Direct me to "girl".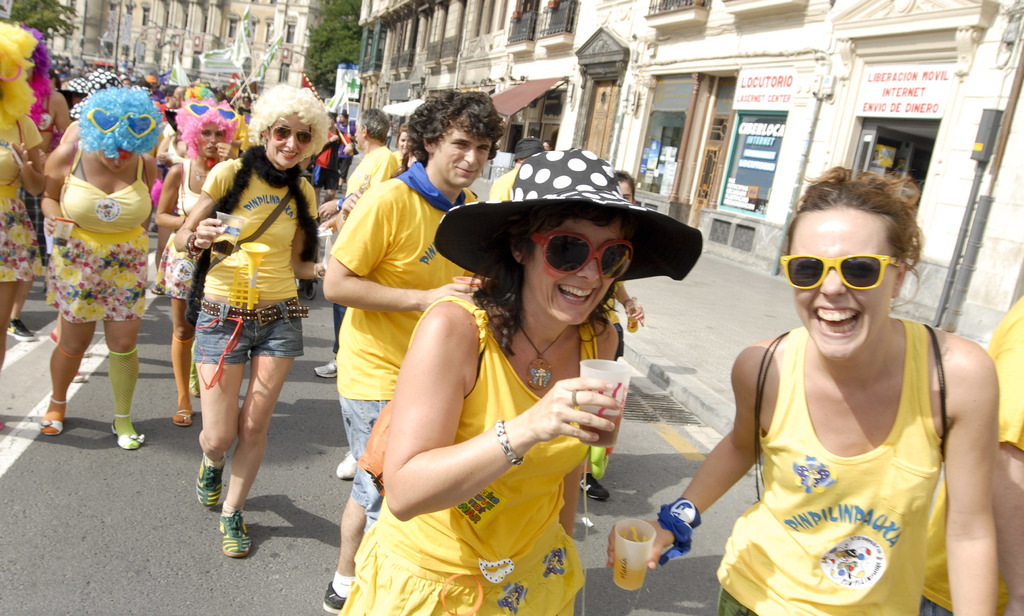
Direction: [left=598, top=158, right=998, bottom=615].
